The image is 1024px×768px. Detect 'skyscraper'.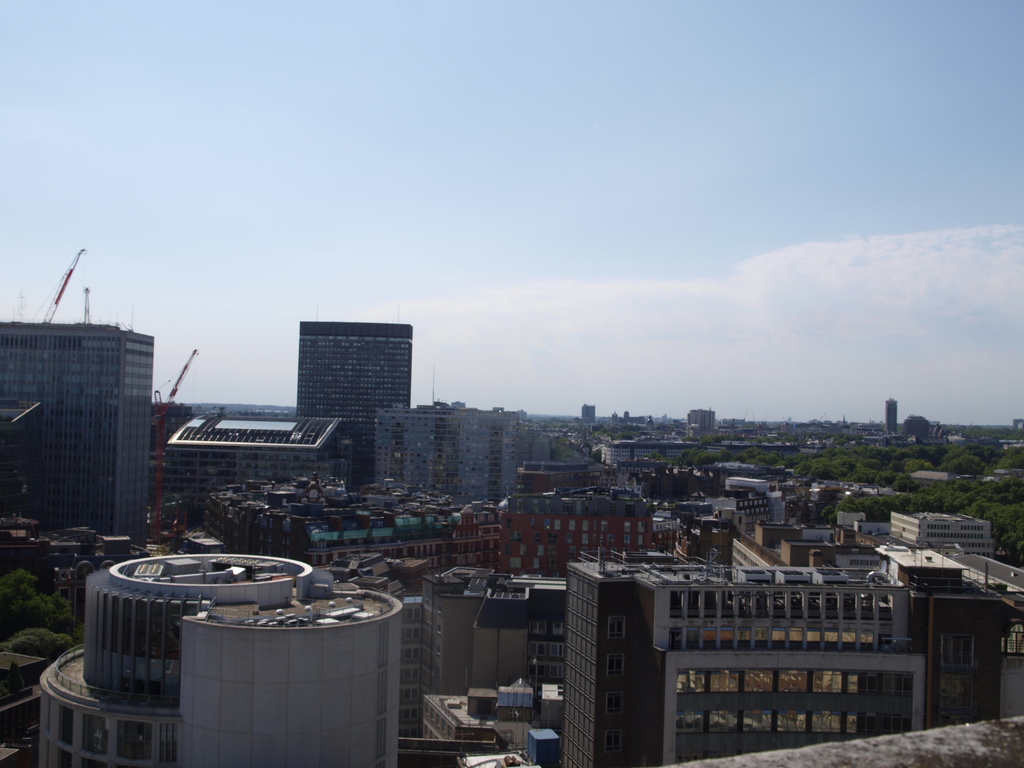
Detection: pyautogui.locateOnScreen(0, 319, 156, 539).
